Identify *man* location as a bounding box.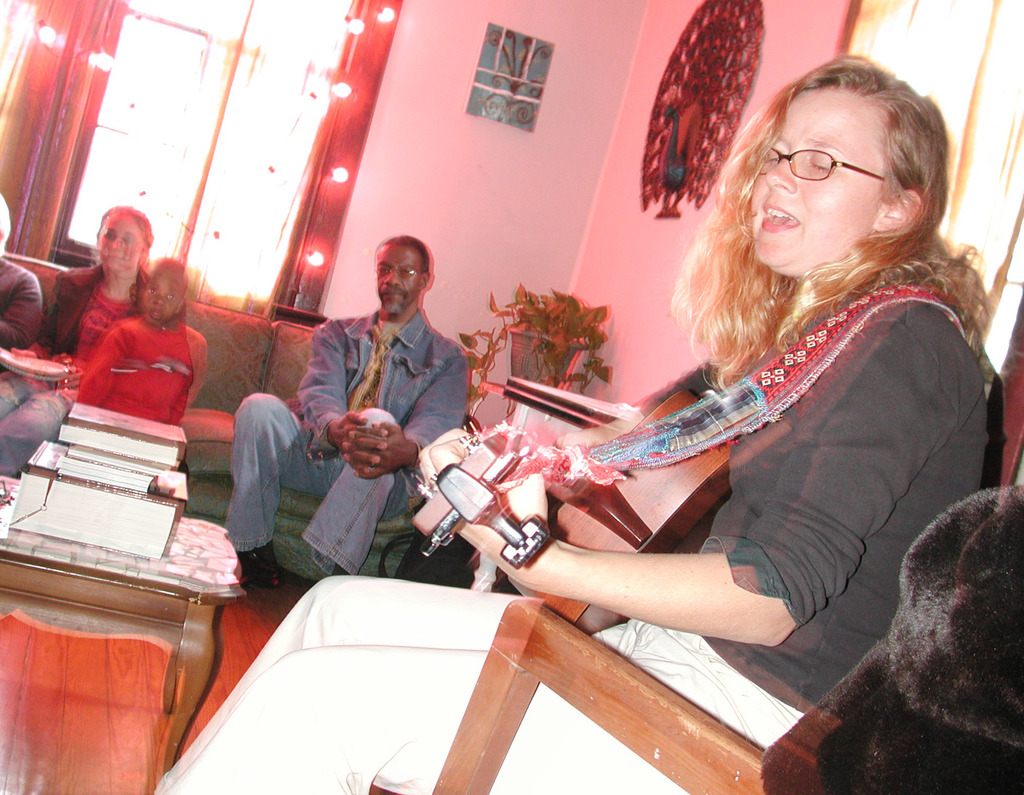
box(278, 237, 493, 578).
